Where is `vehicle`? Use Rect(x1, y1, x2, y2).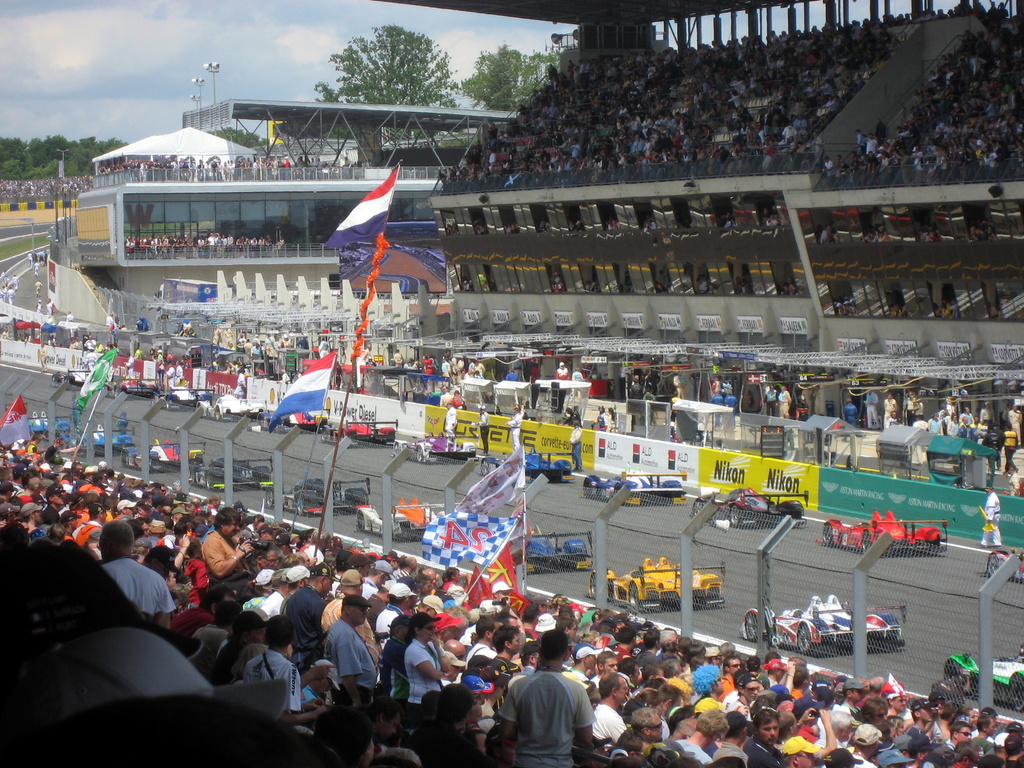
Rect(72, 415, 128, 463).
